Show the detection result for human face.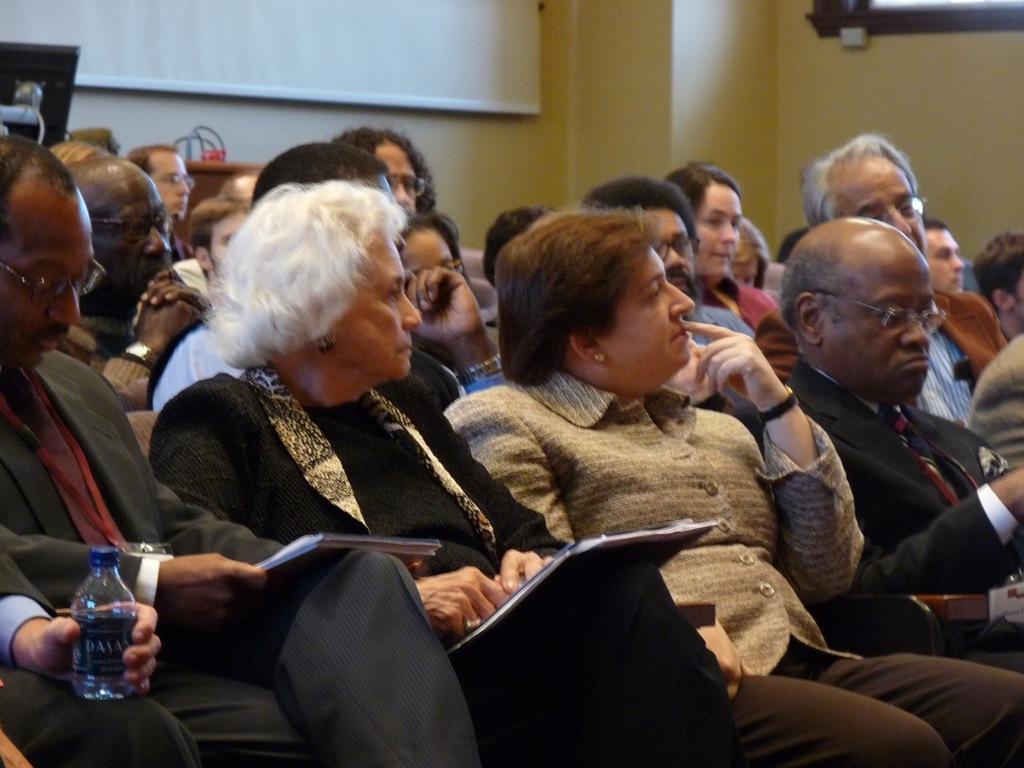
bbox=(394, 230, 460, 276).
